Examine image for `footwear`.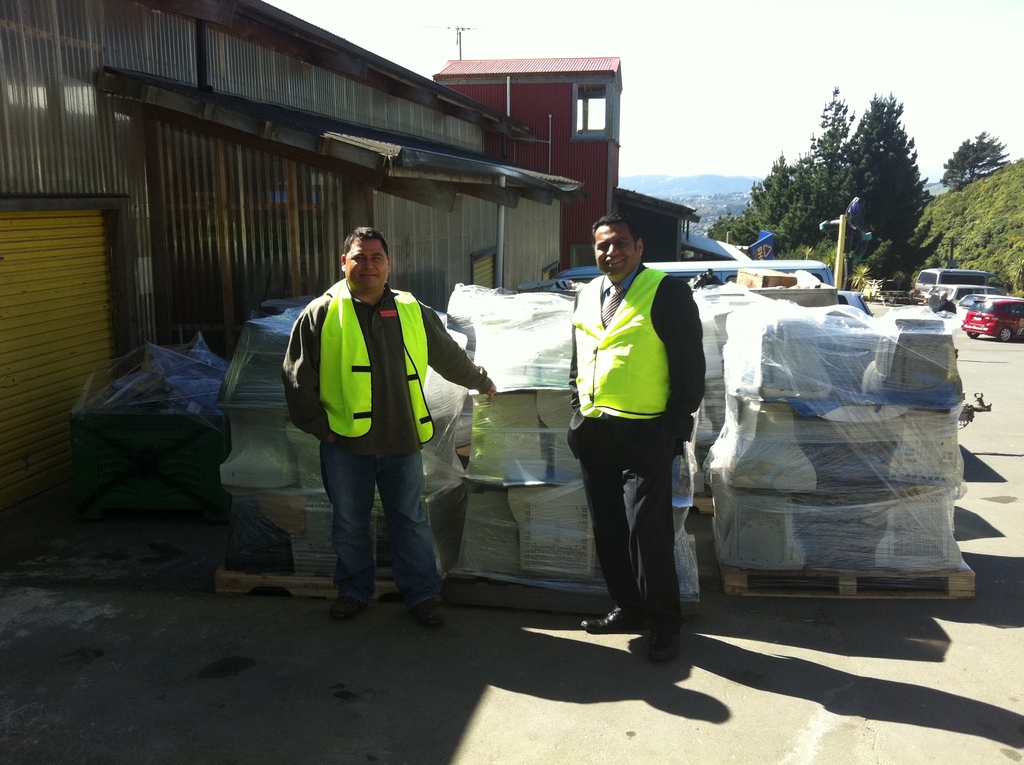
Examination result: (left=648, top=620, right=676, bottom=659).
